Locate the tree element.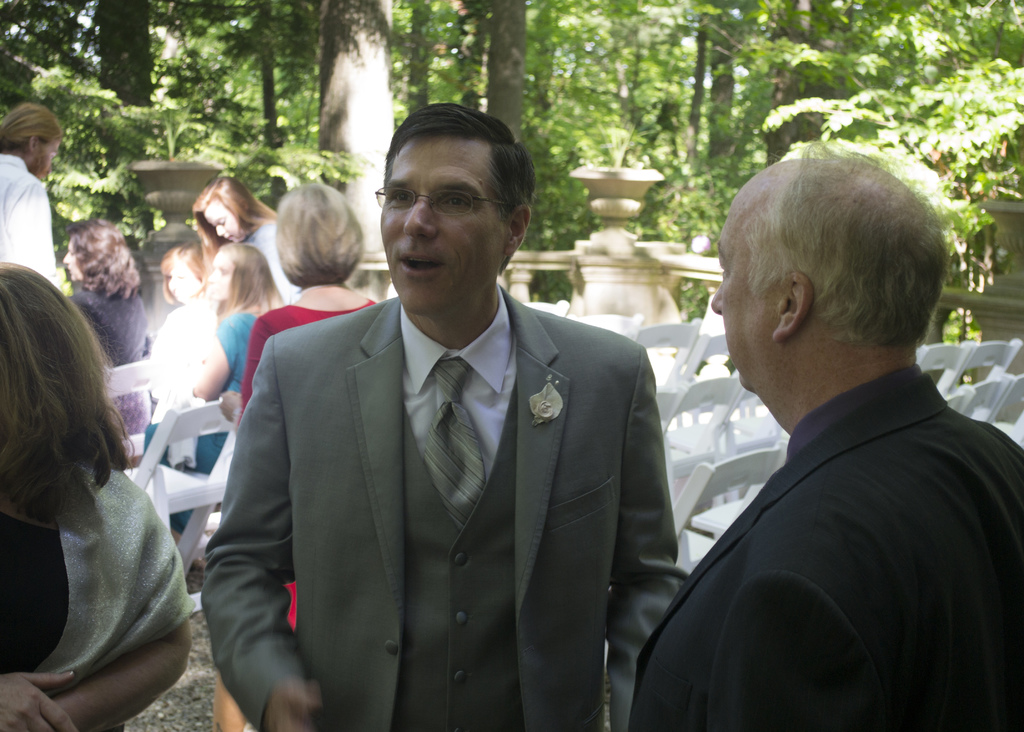
Element bbox: [0,0,1023,339].
